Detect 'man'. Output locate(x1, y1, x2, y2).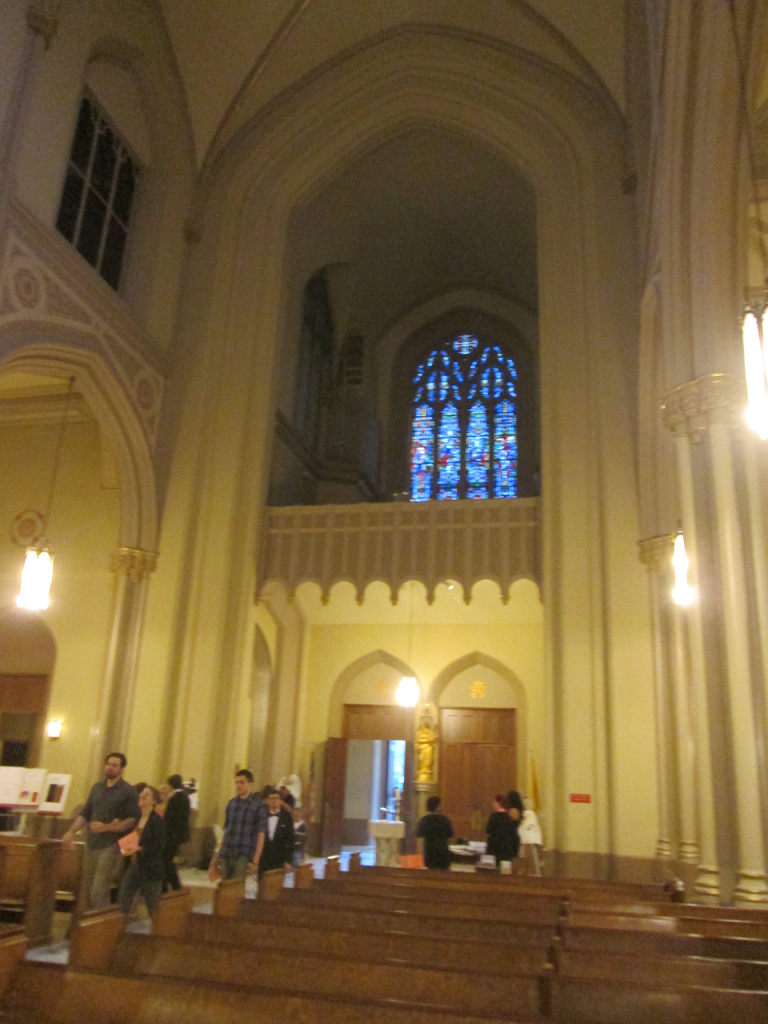
locate(410, 793, 457, 868).
